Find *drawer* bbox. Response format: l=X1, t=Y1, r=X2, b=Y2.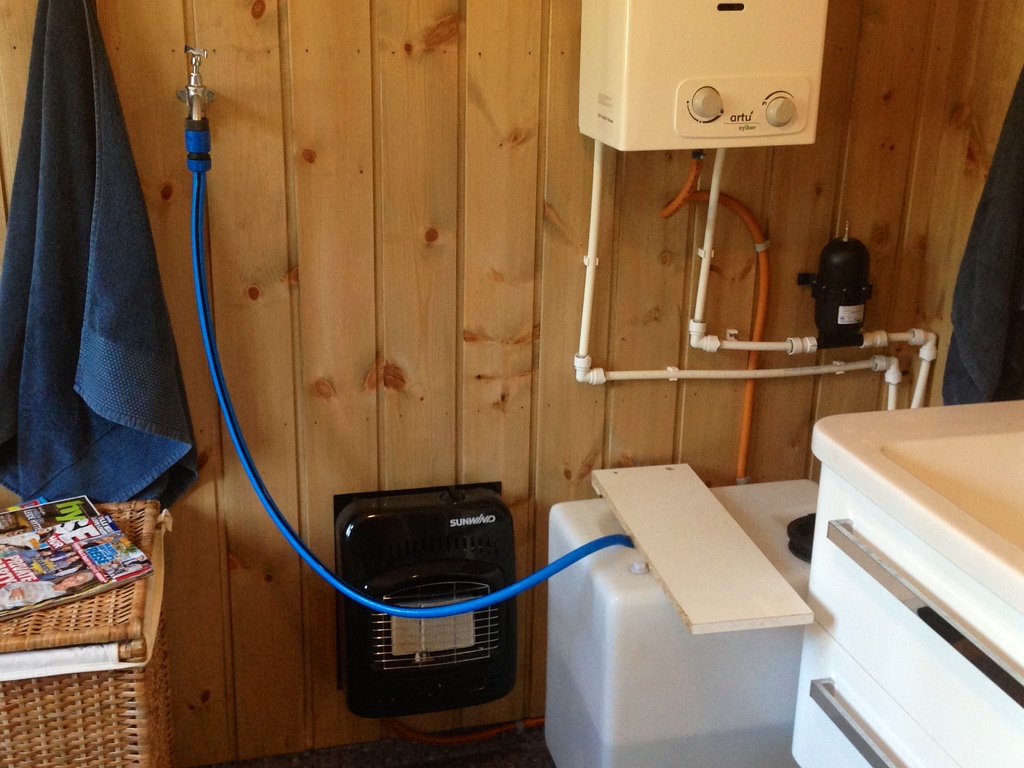
l=804, t=466, r=1023, b=767.
